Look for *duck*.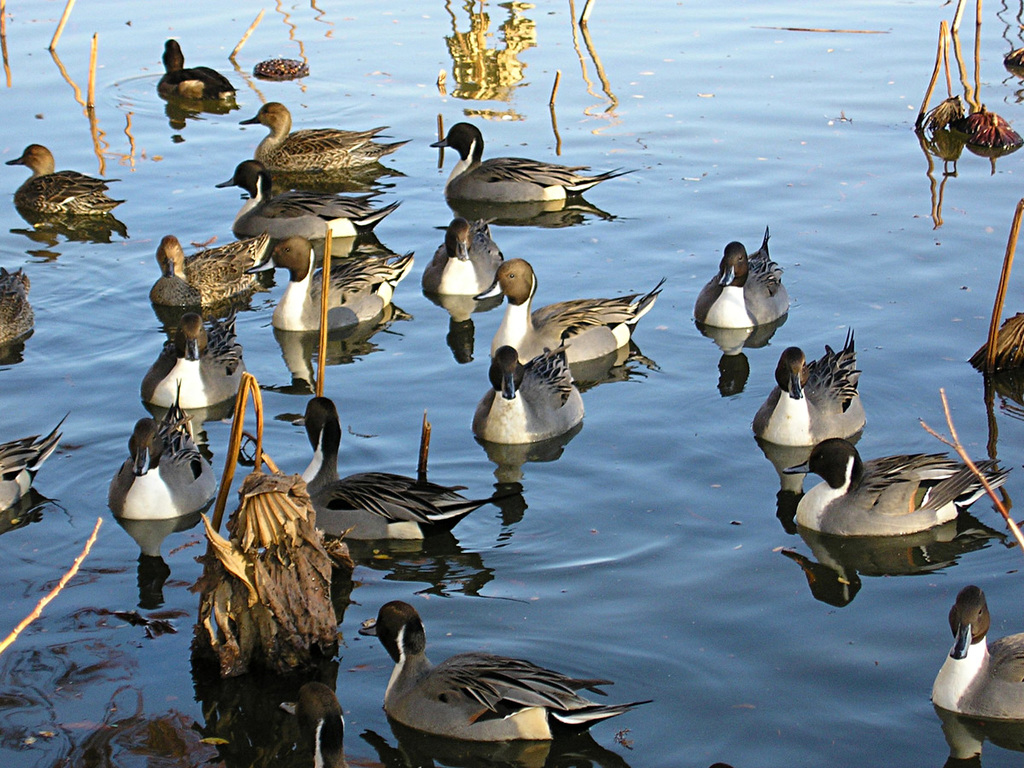
Found: {"x1": 434, "y1": 108, "x2": 637, "y2": 227}.
